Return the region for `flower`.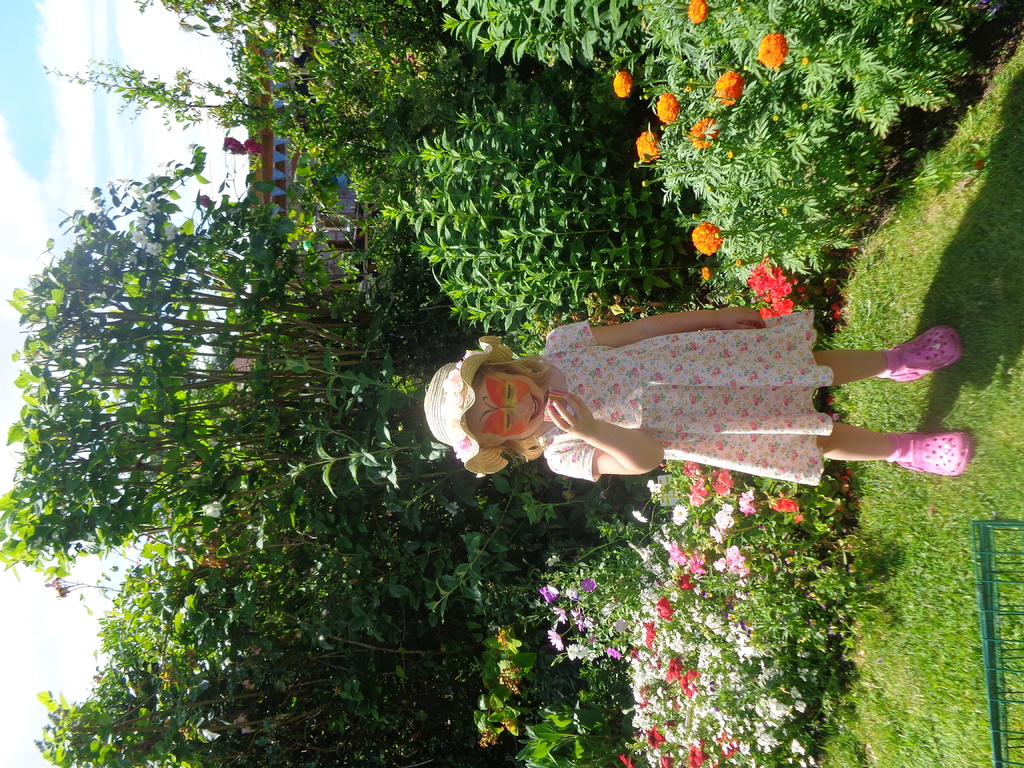
box(550, 605, 570, 627).
